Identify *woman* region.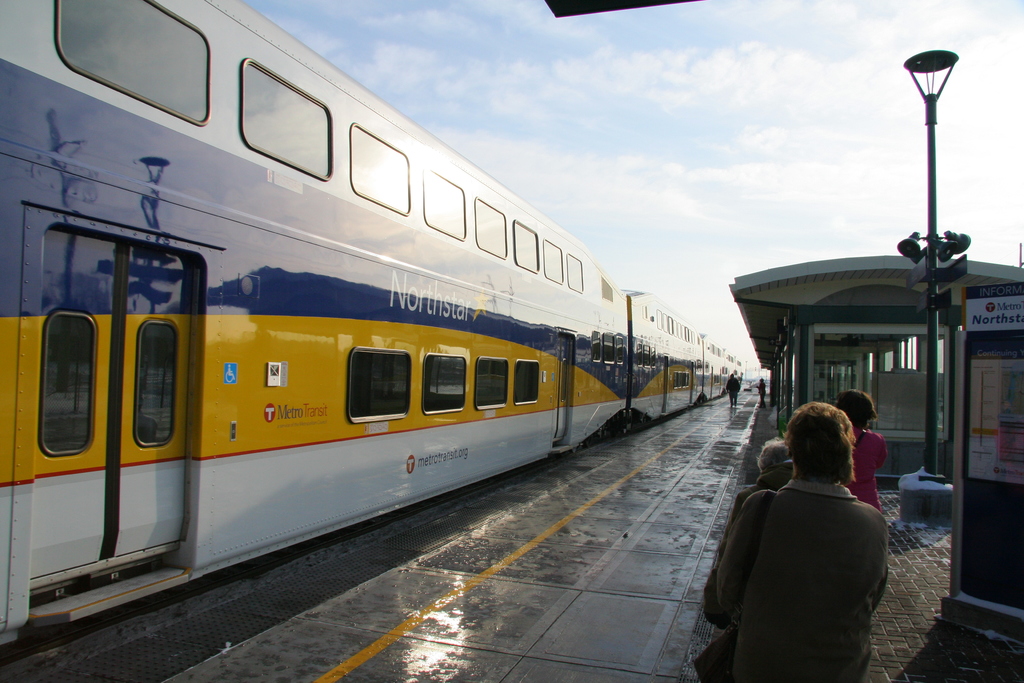
Region: (left=832, top=386, right=887, bottom=504).
